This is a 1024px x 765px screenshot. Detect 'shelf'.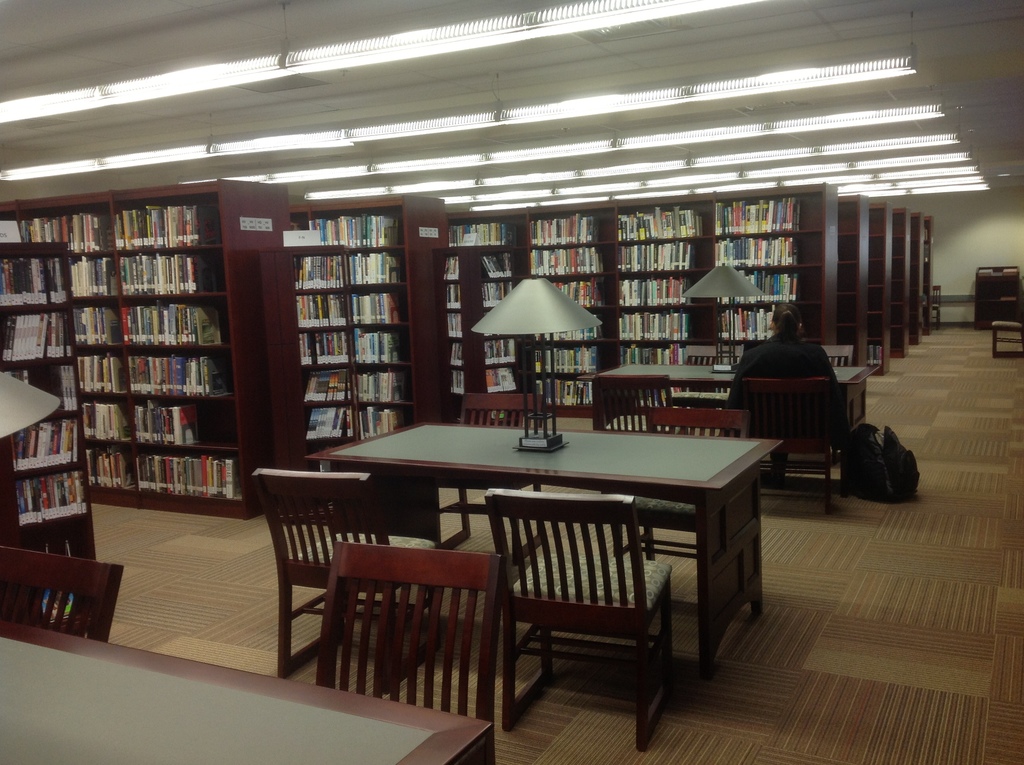
(705,199,794,231).
